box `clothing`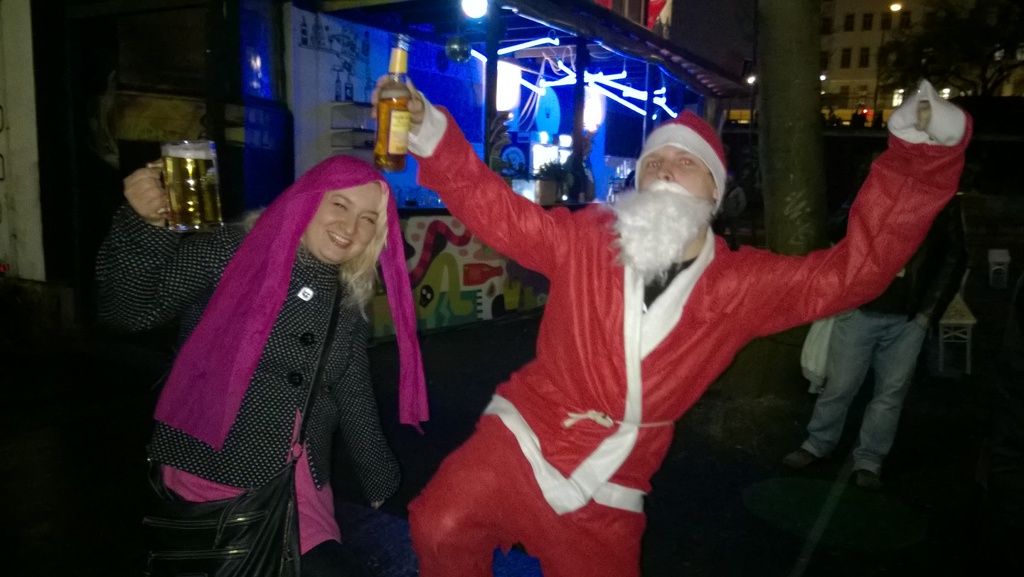
{"x1": 800, "y1": 192, "x2": 967, "y2": 472}
